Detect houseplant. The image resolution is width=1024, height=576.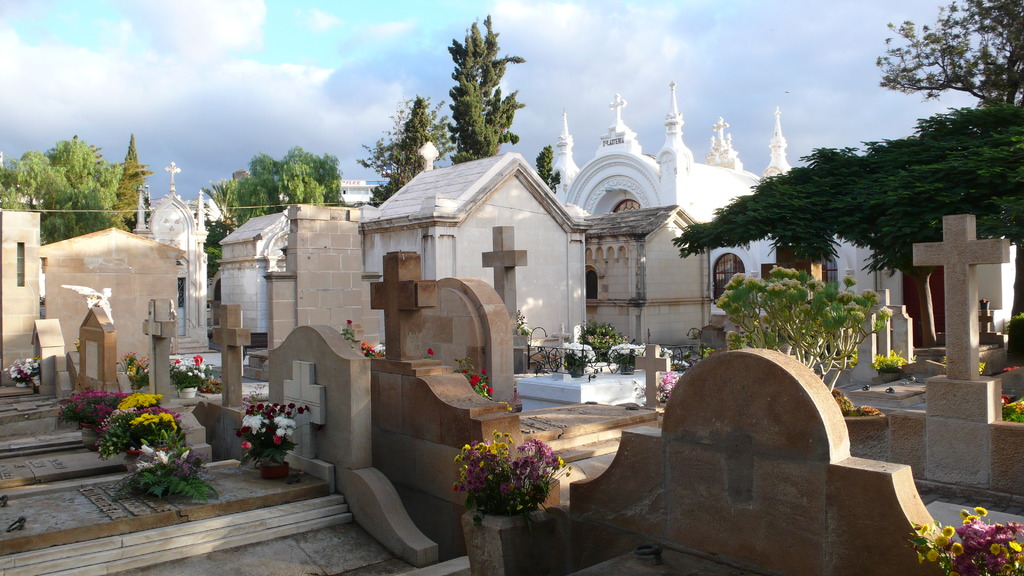
BBox(911, 507, 1023, 575).
